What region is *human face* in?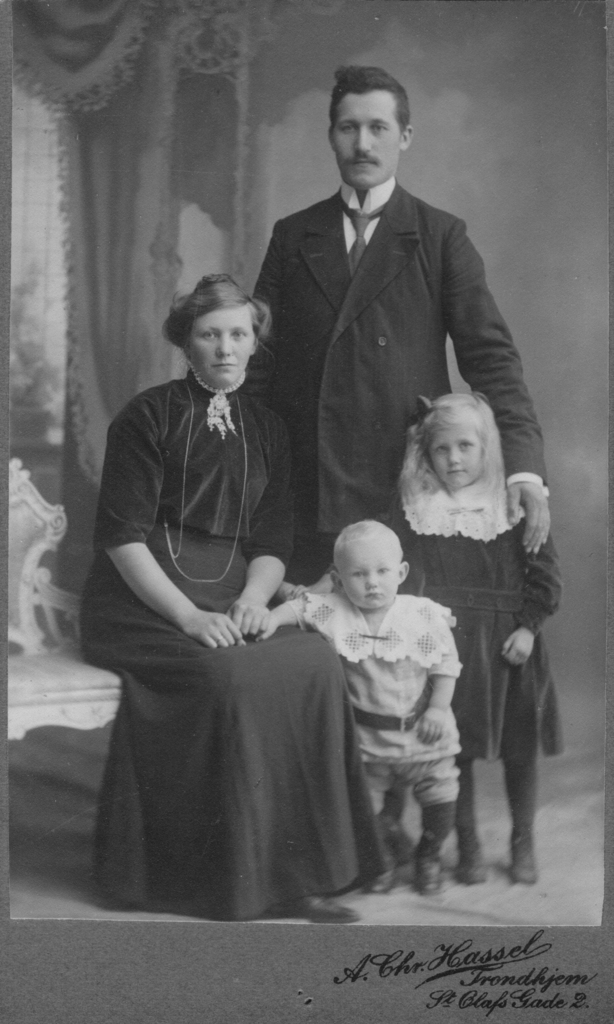
select_region(189, 309, 254, 386).
